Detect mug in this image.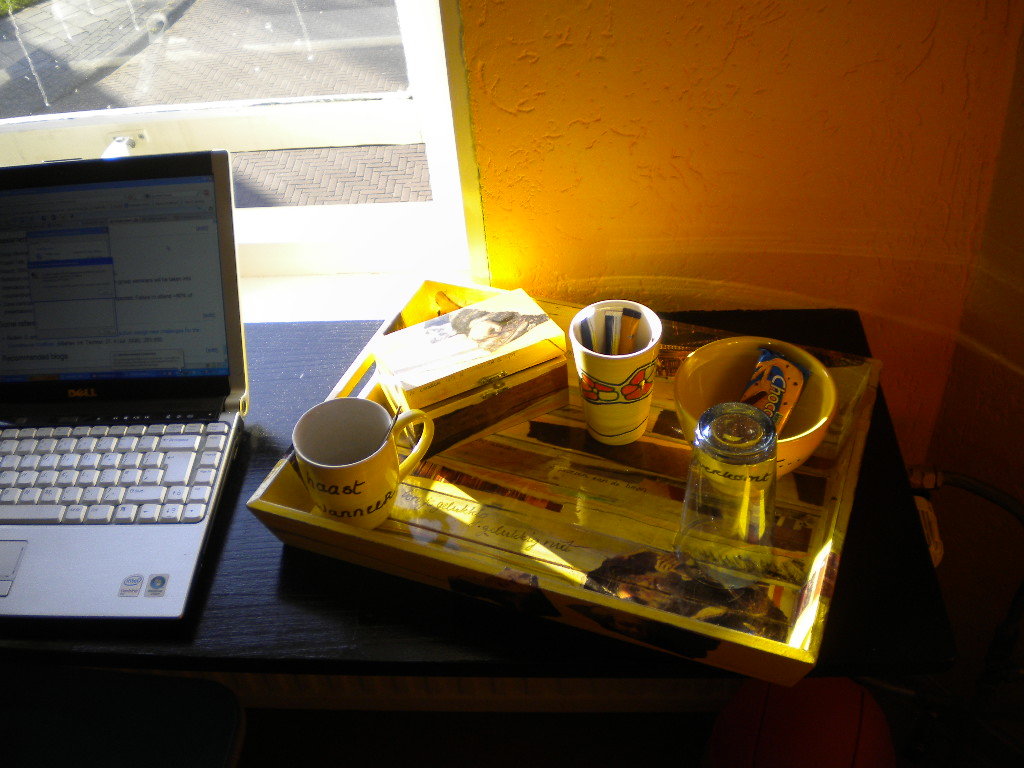
Detection: [291, 397, 433, 528].
